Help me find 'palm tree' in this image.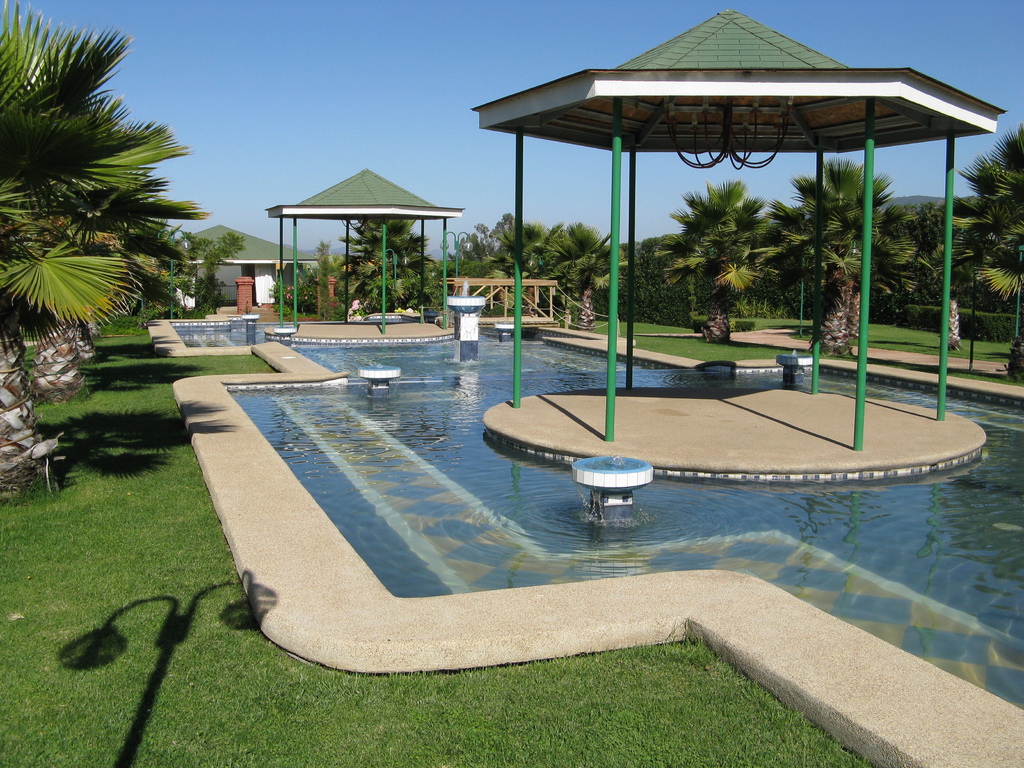
Found it: 15:58:193:412.
